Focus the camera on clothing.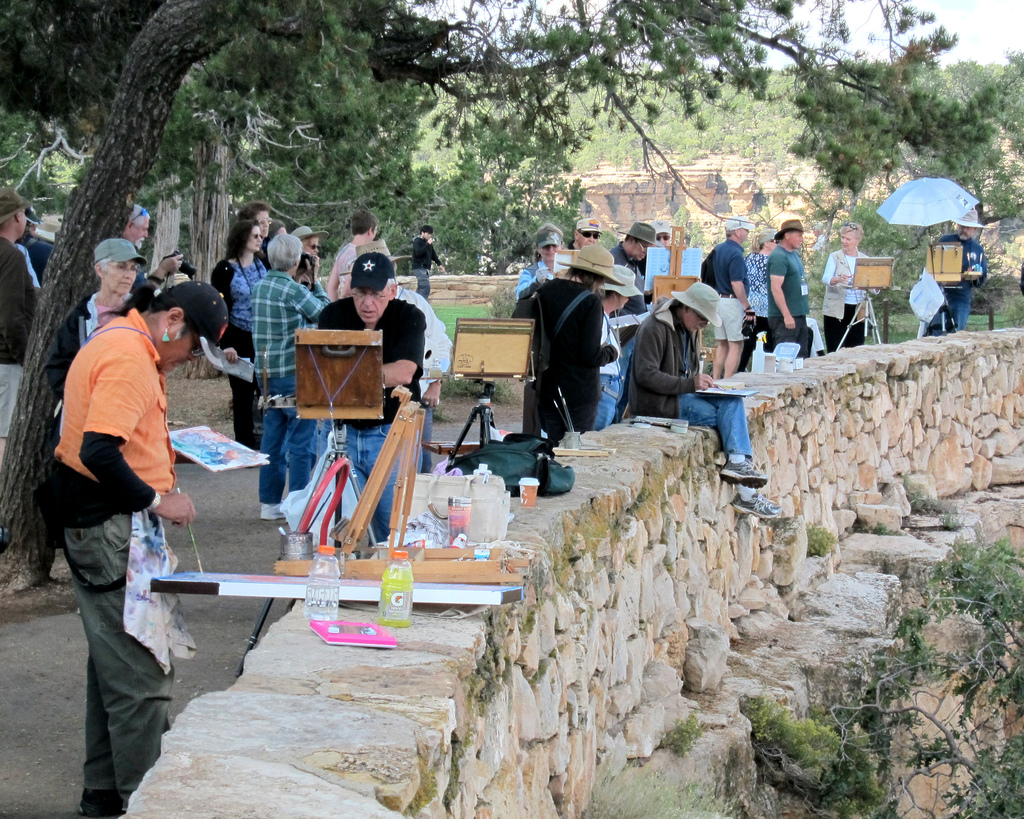
Focus region: <box>0,237,45,445</box>.
